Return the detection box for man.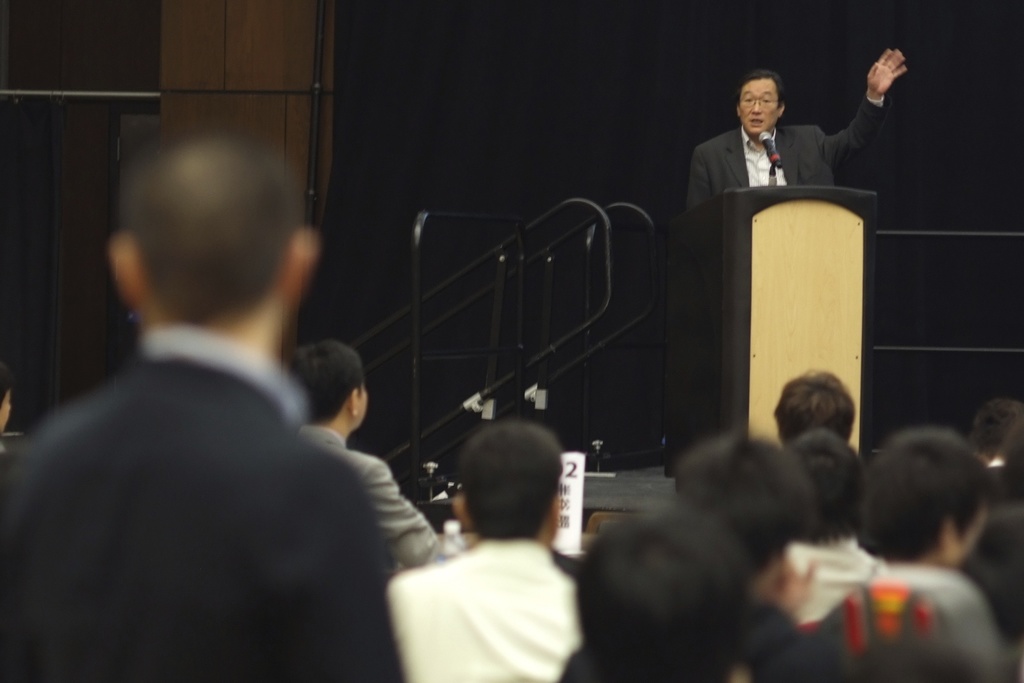
pyautogui.locateOnScreen(281, 342, 447, 561).
